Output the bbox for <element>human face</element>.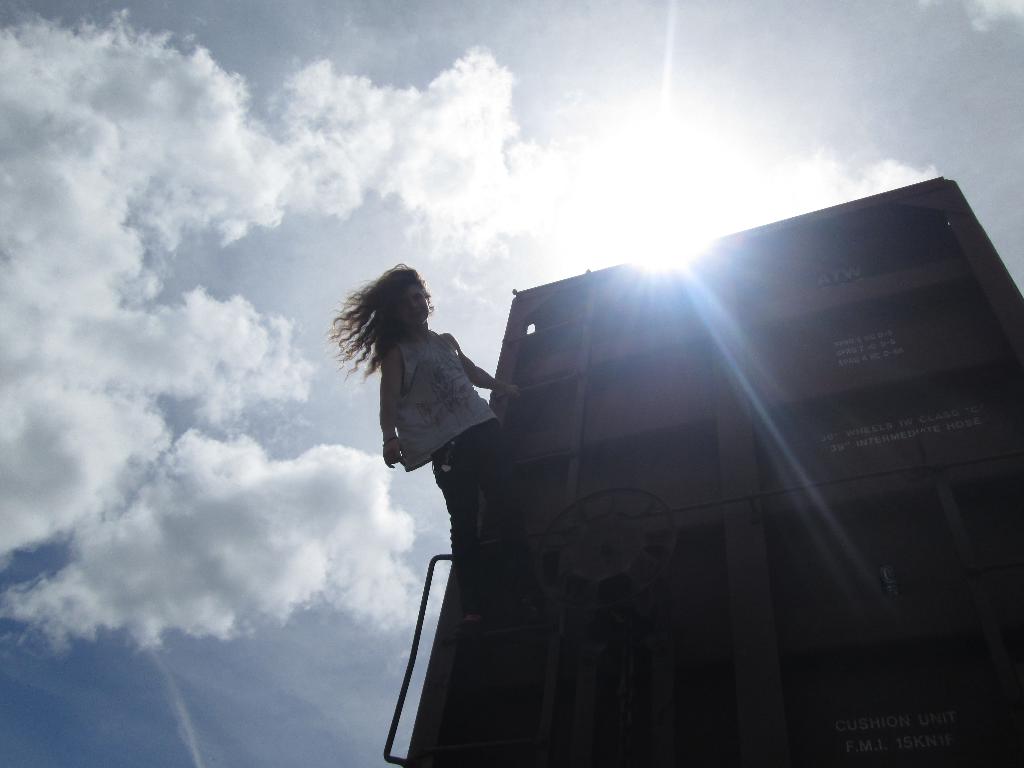
{"x1": 401, "y1": 280, "x2": 425, "y2": 327}.
